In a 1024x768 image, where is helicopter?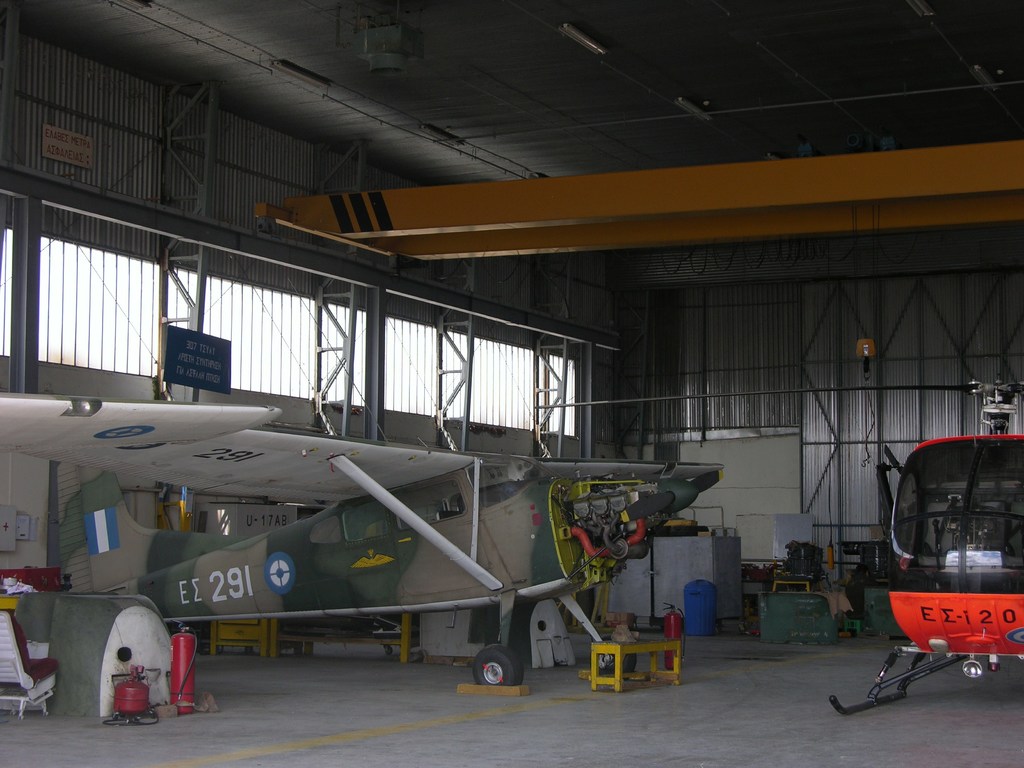
535,372,1023,717.
